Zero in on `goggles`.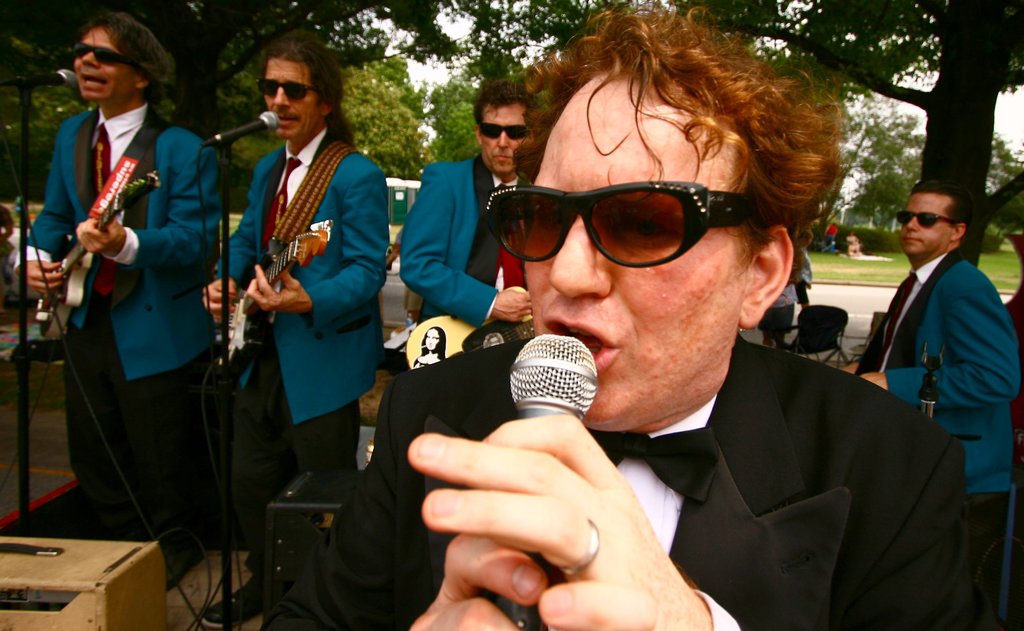
Zeroed in: <region>477, 120, 530, 136</region>.
